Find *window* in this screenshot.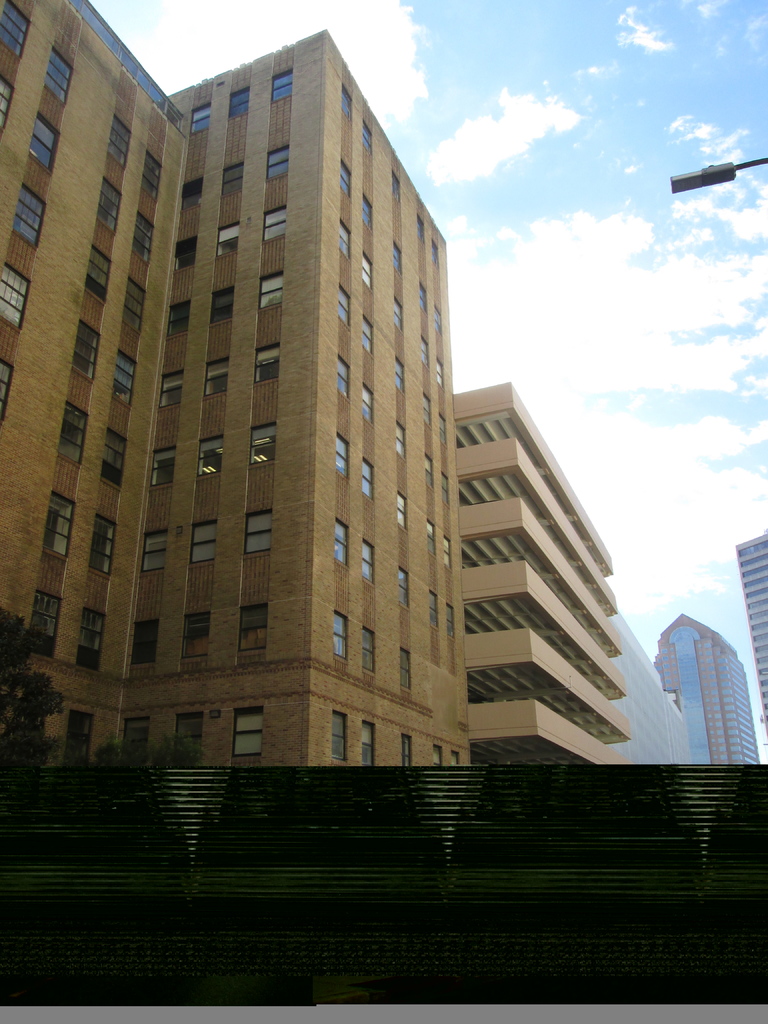
The bounding box for *window* is x1=401, y1=737, x2=415, y2=765.
